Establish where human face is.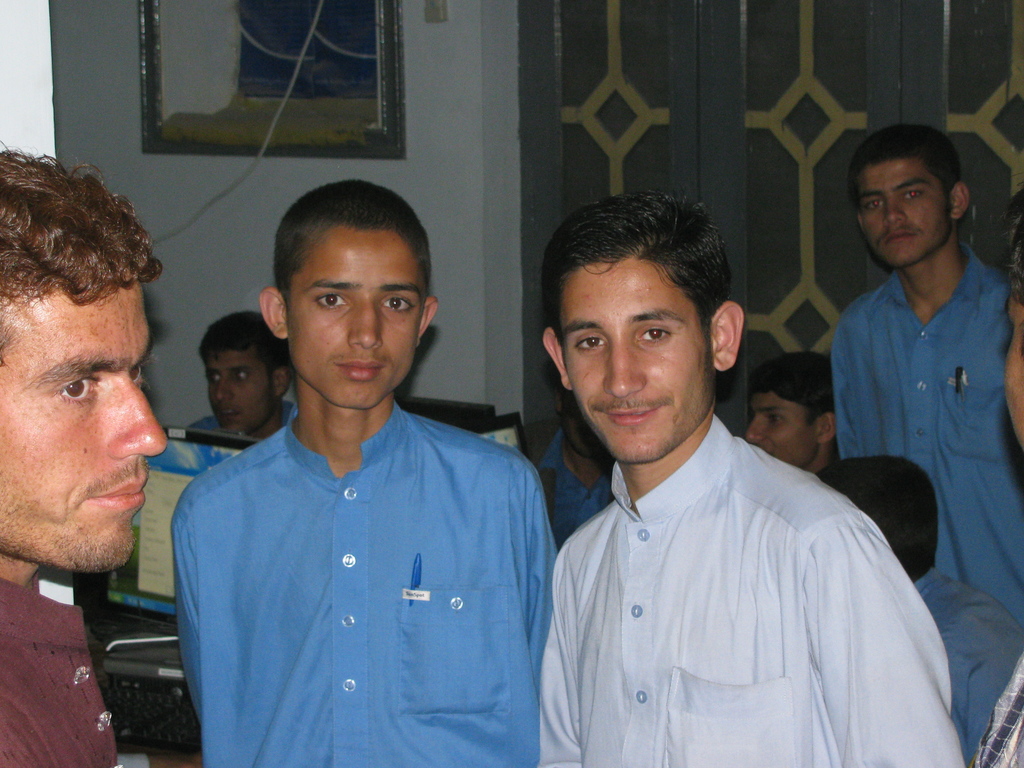
Established at 0 290 164 568.
